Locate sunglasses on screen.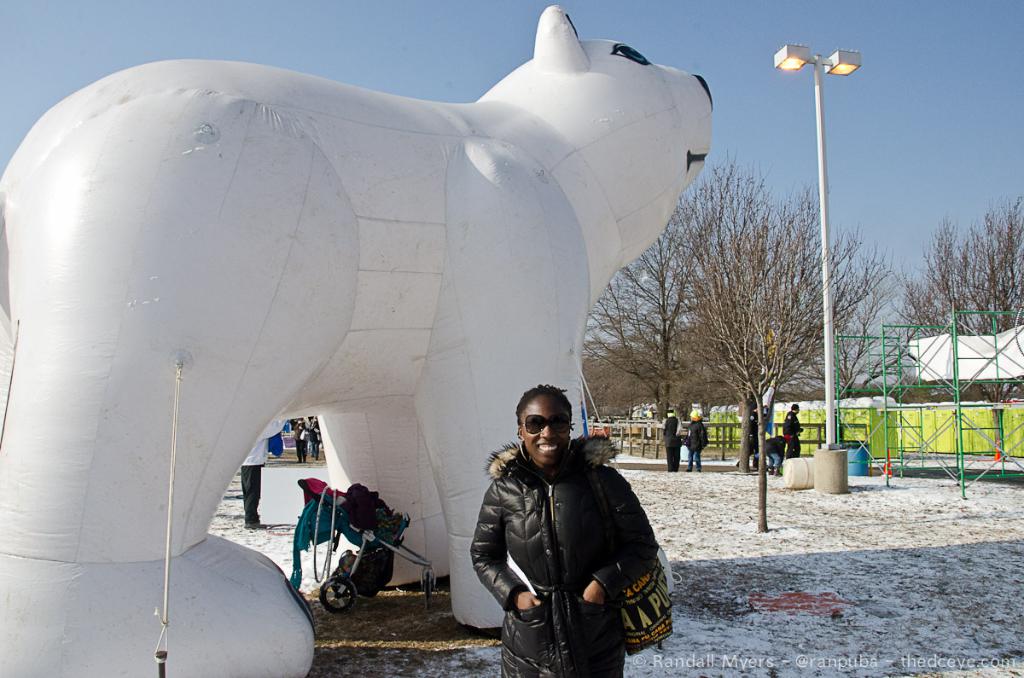
On screen at {"x1": 521, "y1": 414, "x2": 571, "y2": 432}.
